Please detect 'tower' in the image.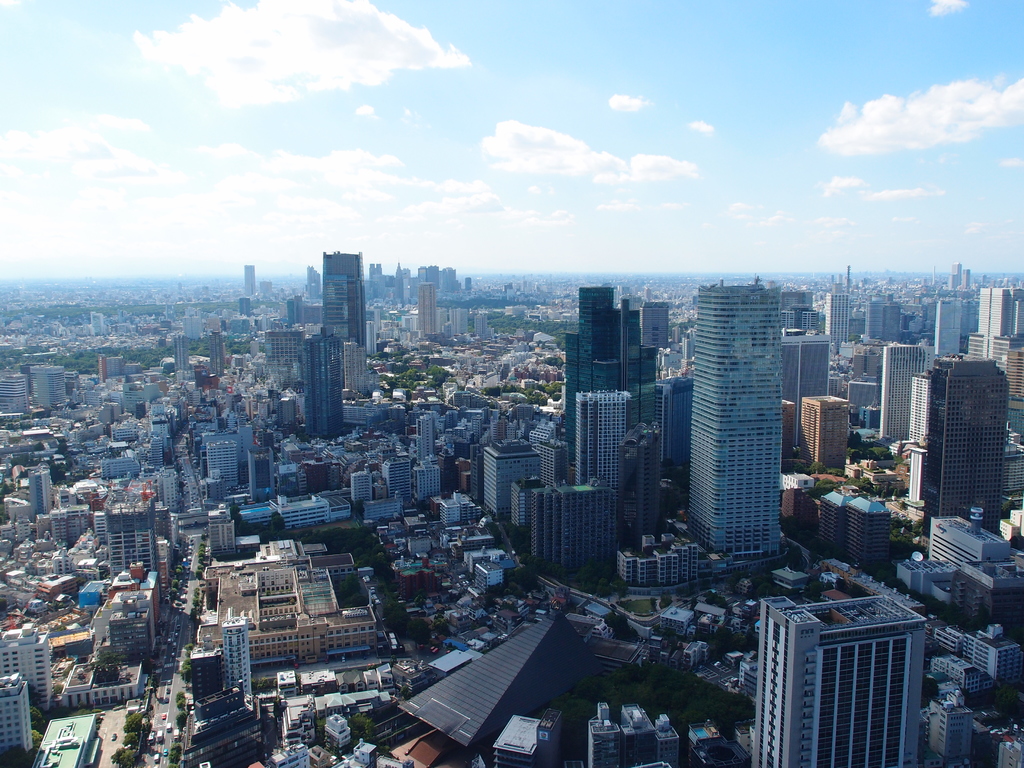
628:527:701:575.
